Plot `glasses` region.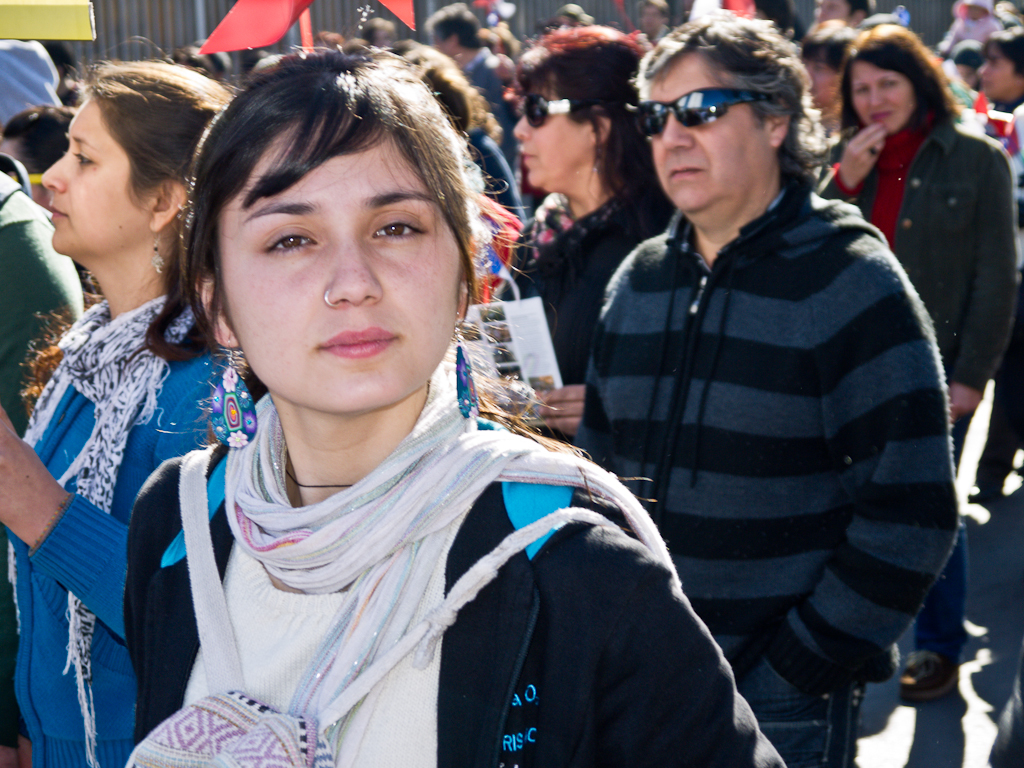
Plotted at (516,91,595,130).
